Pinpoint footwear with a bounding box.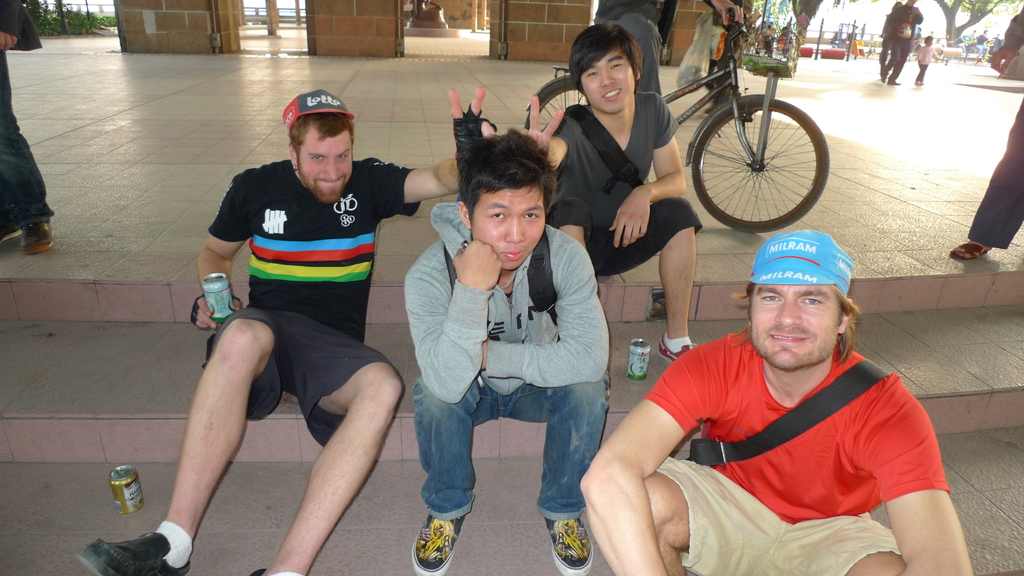
l=409, t=508, r=467, b=575.
